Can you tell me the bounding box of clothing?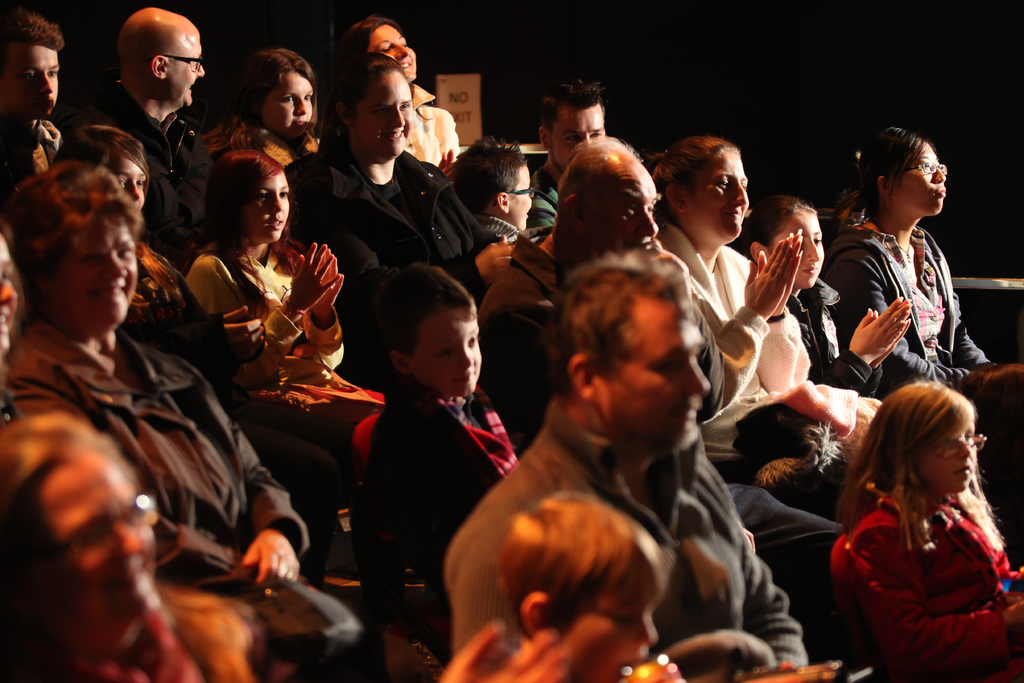
[left=190, top=243, right=343, bottom=425].
